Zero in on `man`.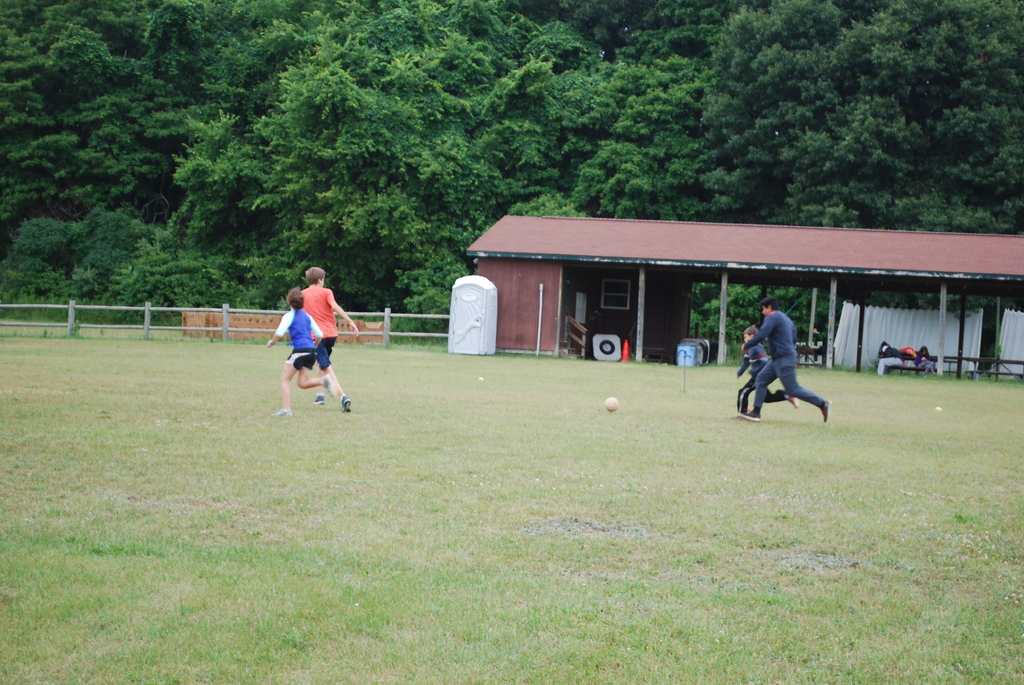
Zeroed in: (x1=299, y1=266, x2=359, y2=414).
